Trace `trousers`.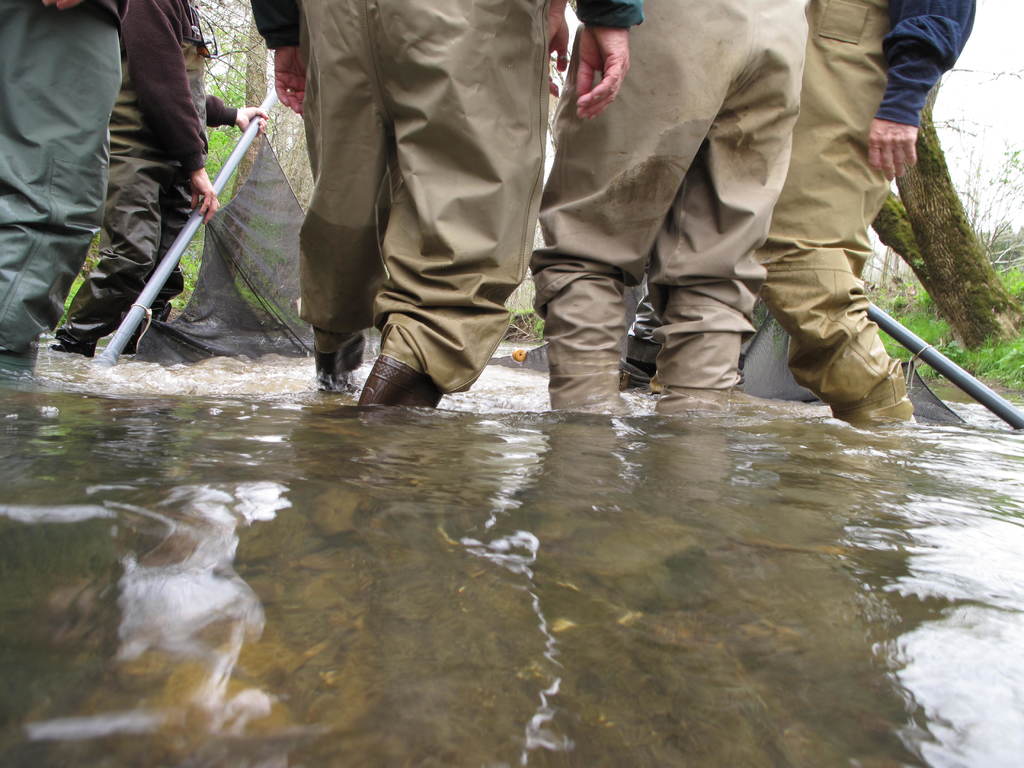
Traced to x1=285 y1=43 x2=525 y2=360.
